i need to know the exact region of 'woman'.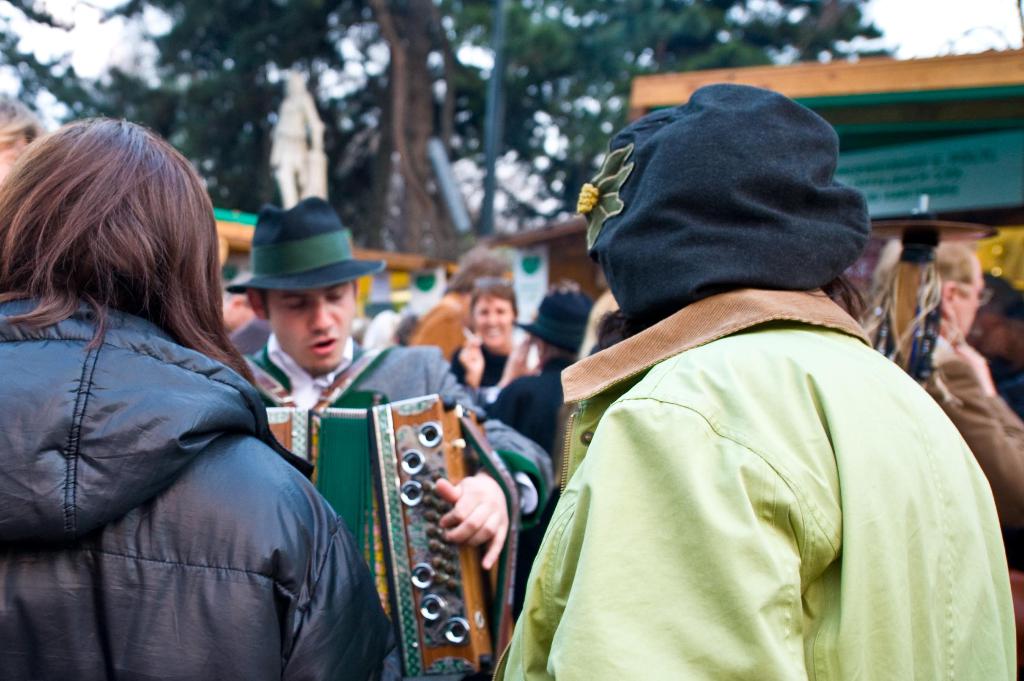
Region: 495,285,593,607.
